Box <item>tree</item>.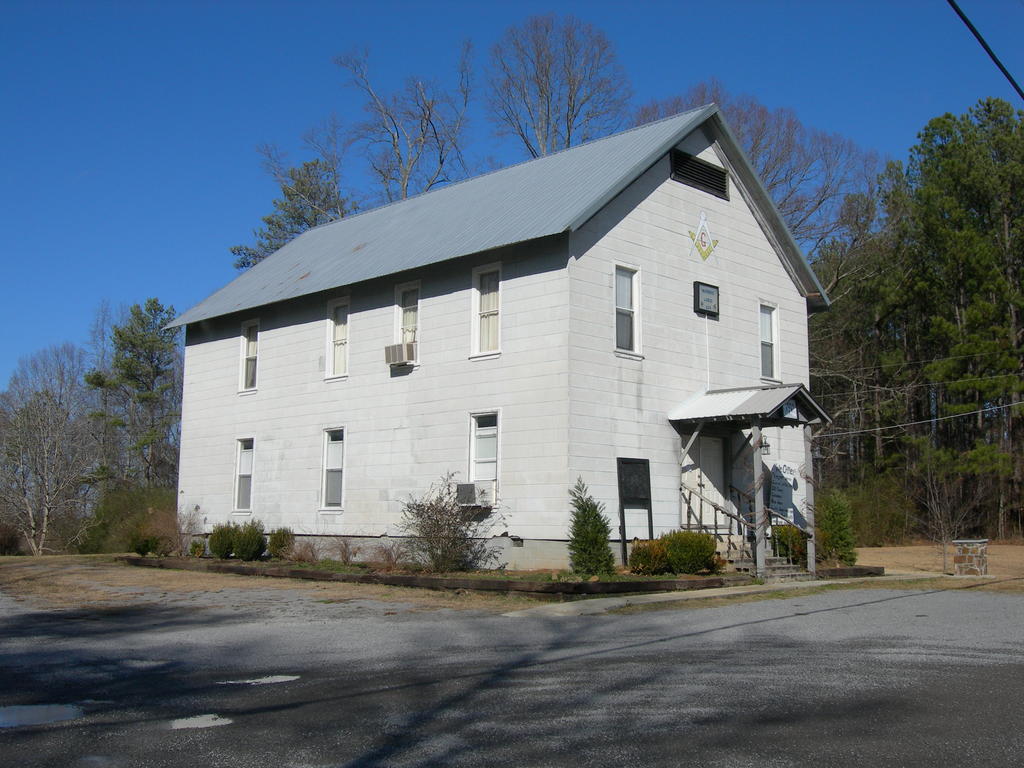
229, 155, 355, 269.
